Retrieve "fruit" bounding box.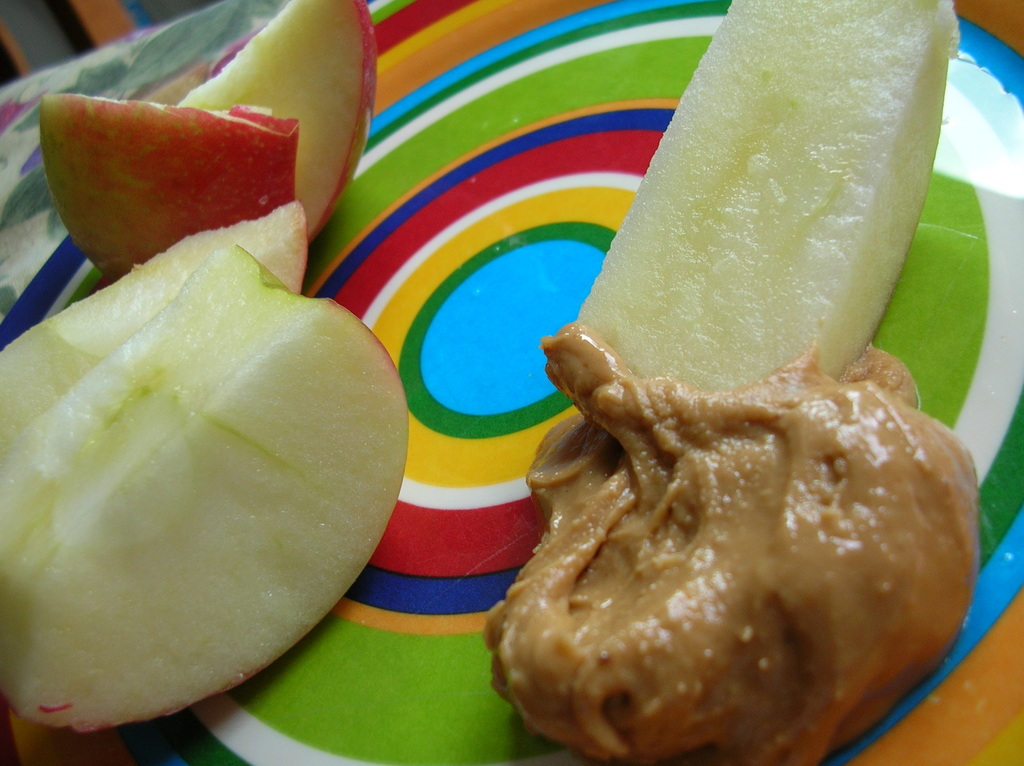
Bounding box: {"left": 169, "top": 0, "right": 376, "bottom": 240}.
